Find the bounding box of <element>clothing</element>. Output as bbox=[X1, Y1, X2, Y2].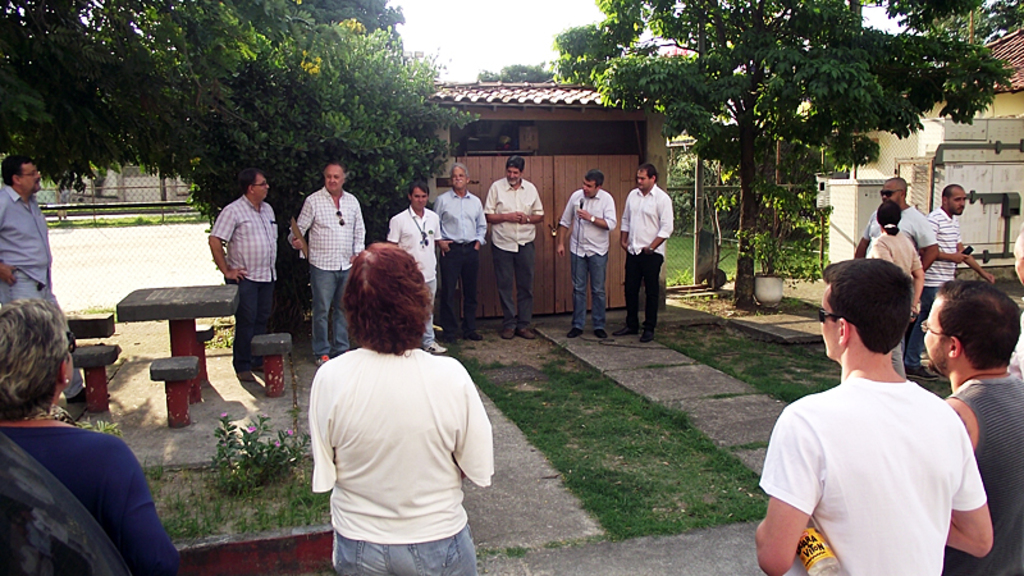
bbox=[621, 189, 673, 332].
